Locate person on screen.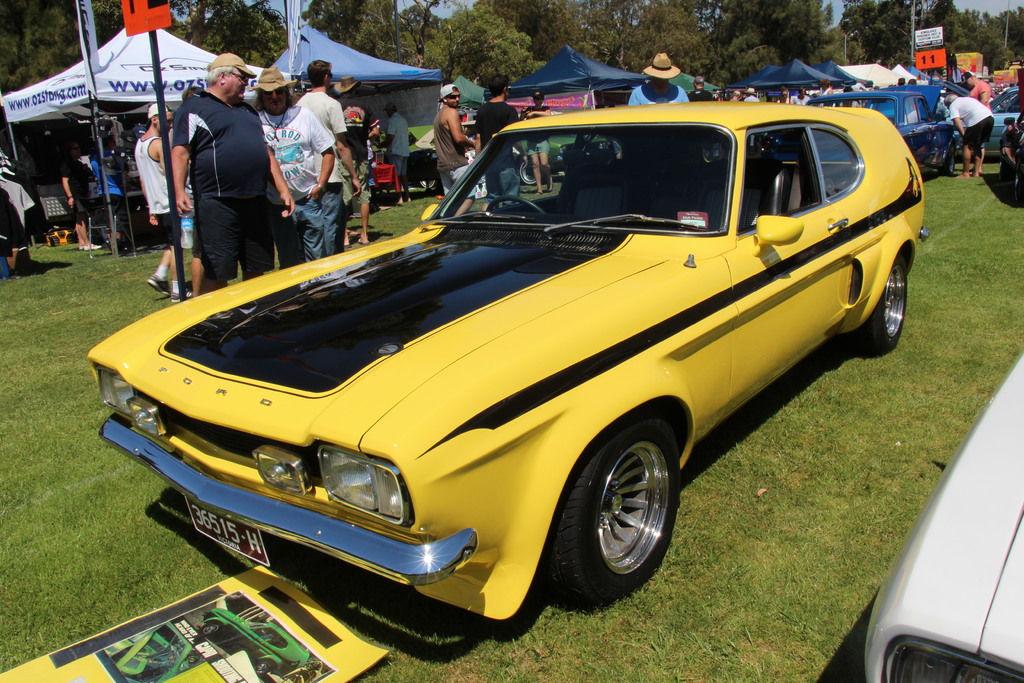
On screen at (x1=241, y1=63, x2=335, y2=252).
